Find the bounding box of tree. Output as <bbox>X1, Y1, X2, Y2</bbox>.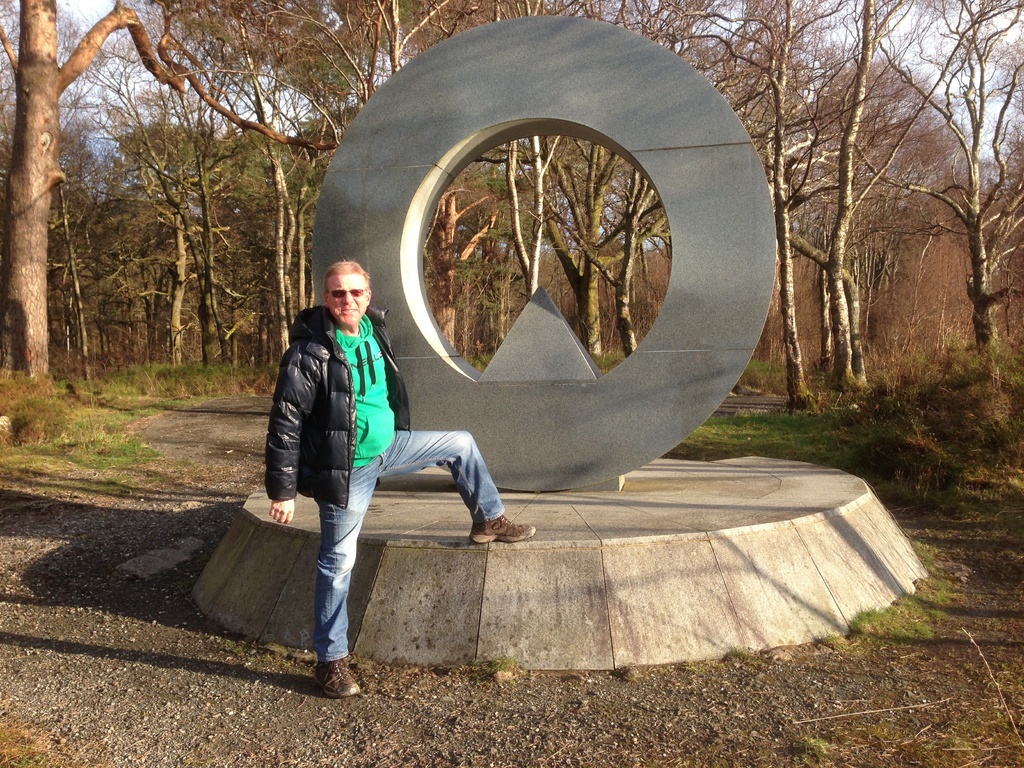
<bbox>773, 24, 1002, 453</bbox>.
